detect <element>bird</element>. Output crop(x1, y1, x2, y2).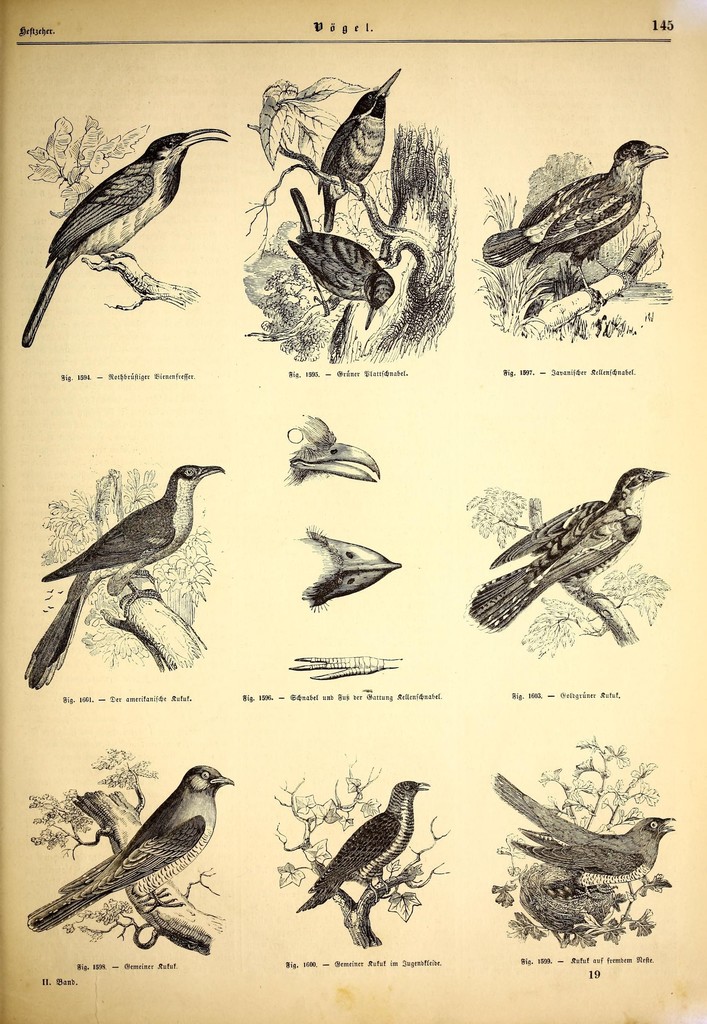
crop(297, 779, 429, 915).
